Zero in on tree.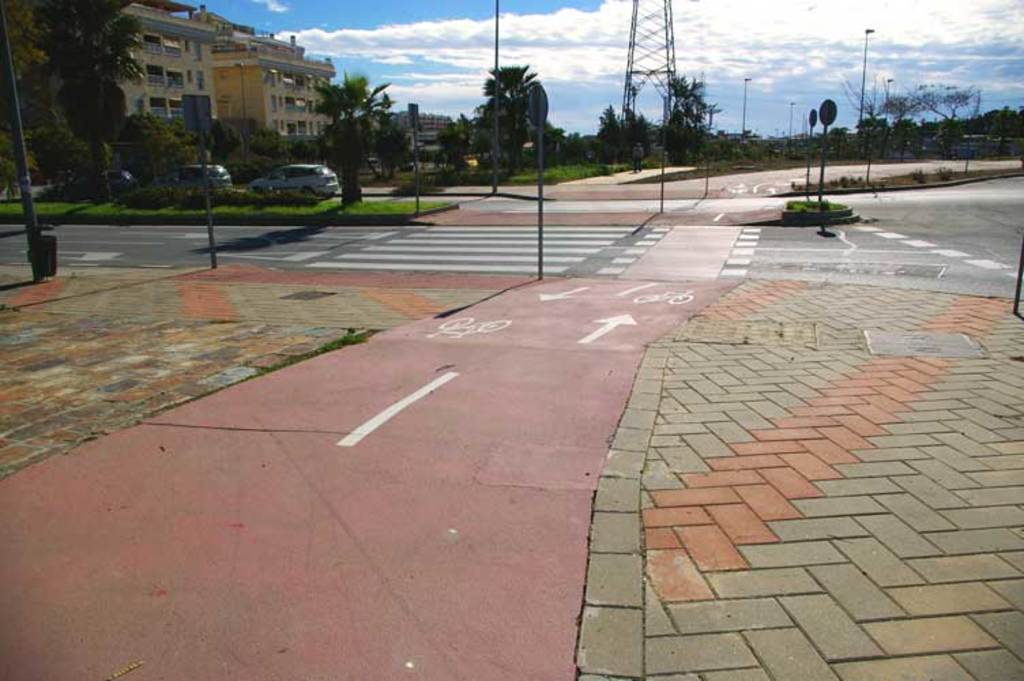
Zeroed in: box(308, 65, 400, 210).
